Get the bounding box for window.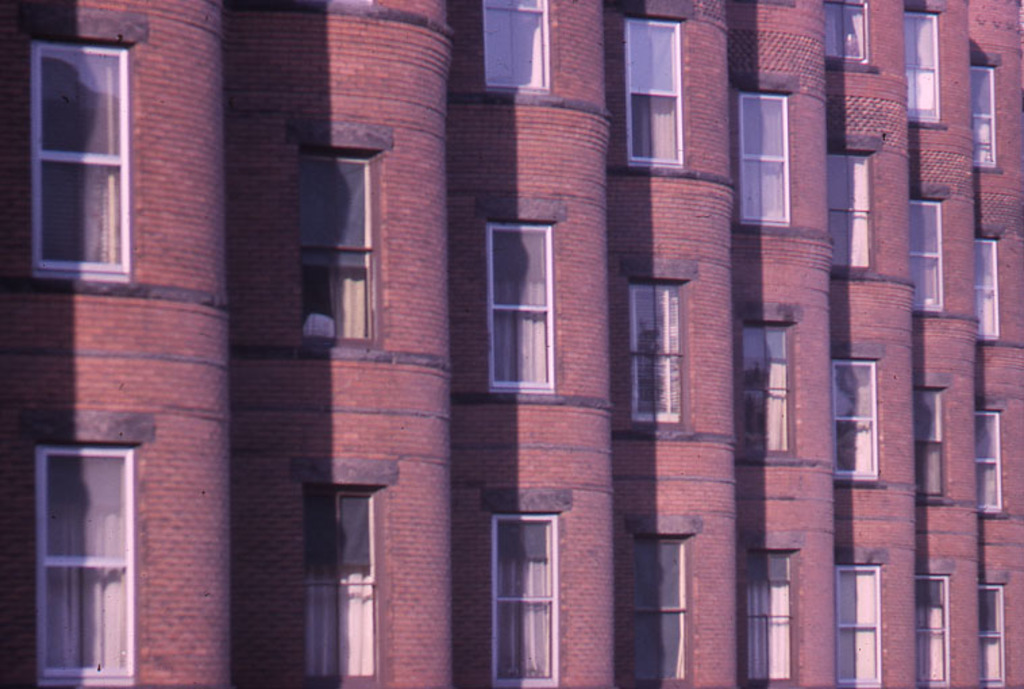
[x1=628, y1=284, x2=684, y2=419].
